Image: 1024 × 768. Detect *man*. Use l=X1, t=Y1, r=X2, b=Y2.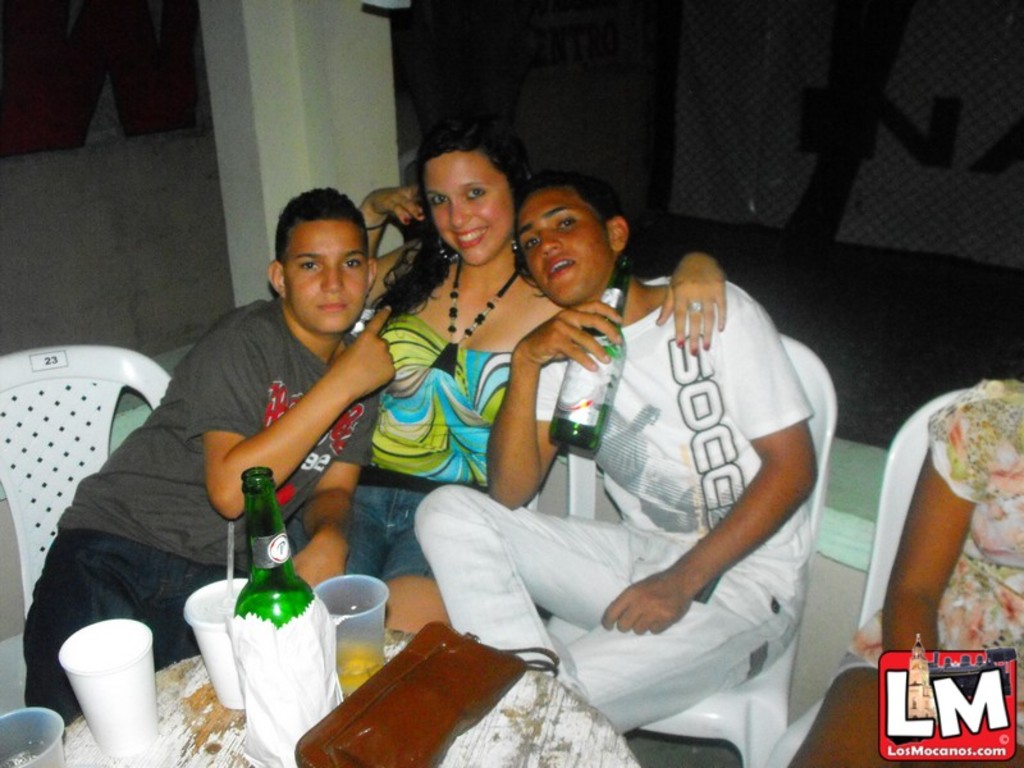
l=388, t=172, r=823, b=767.
